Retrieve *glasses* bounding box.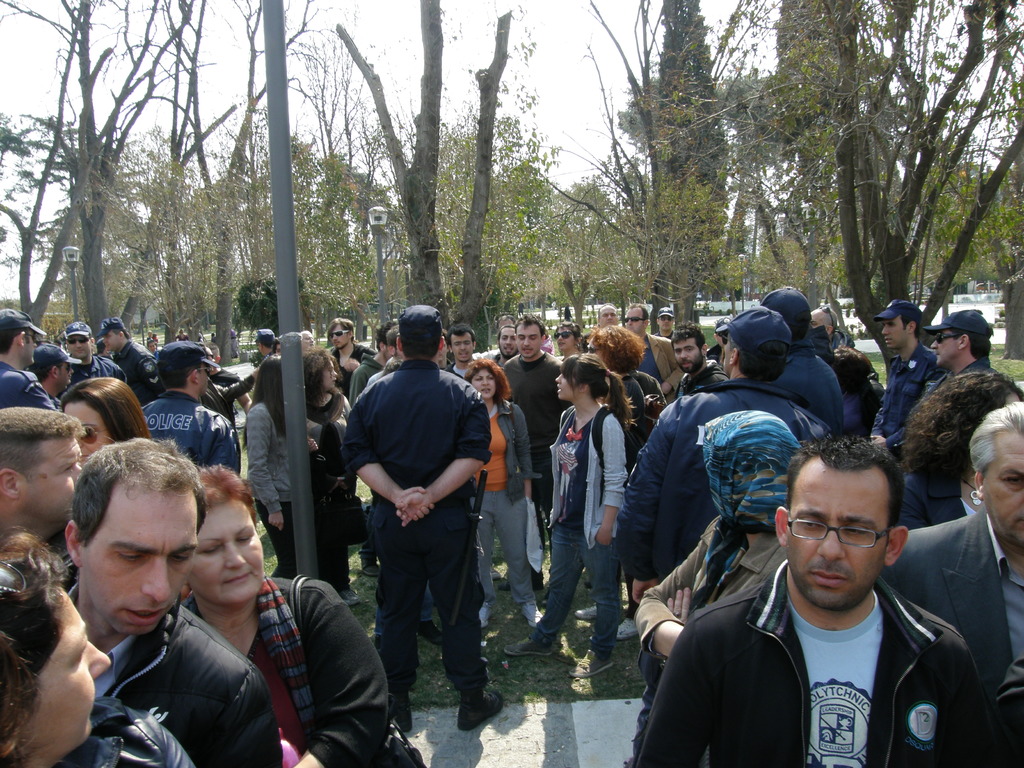
Bounding box: 618:311:648:323.
